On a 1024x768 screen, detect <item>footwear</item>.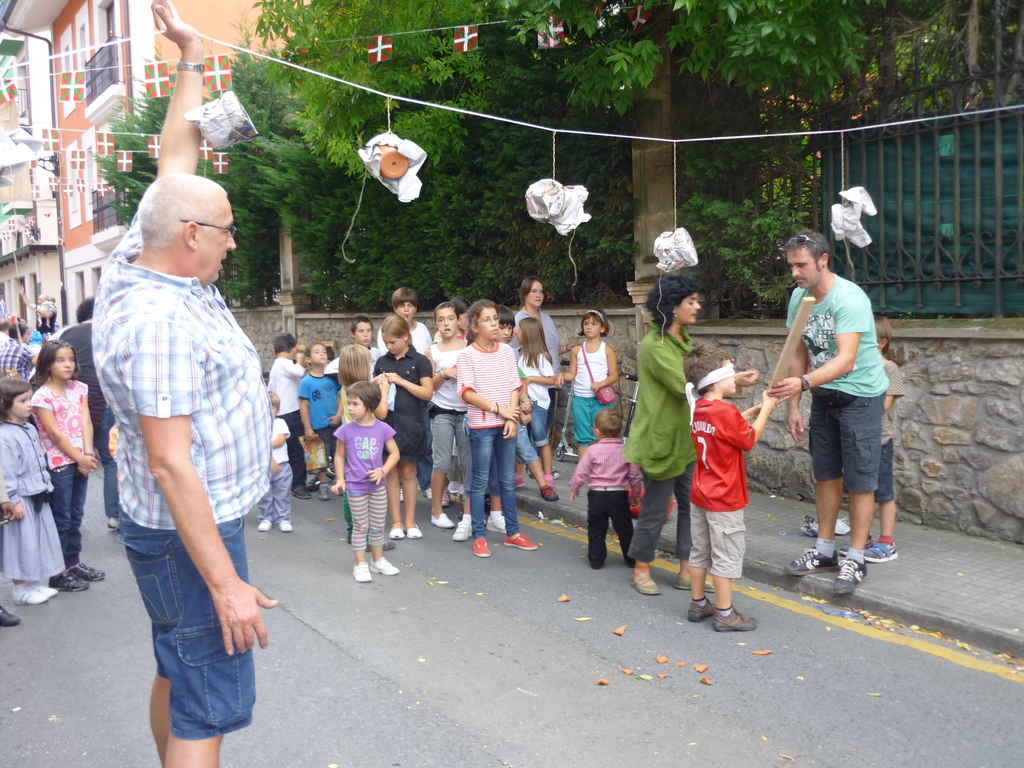
[left=35, top=588, right=56, bottom=597].
